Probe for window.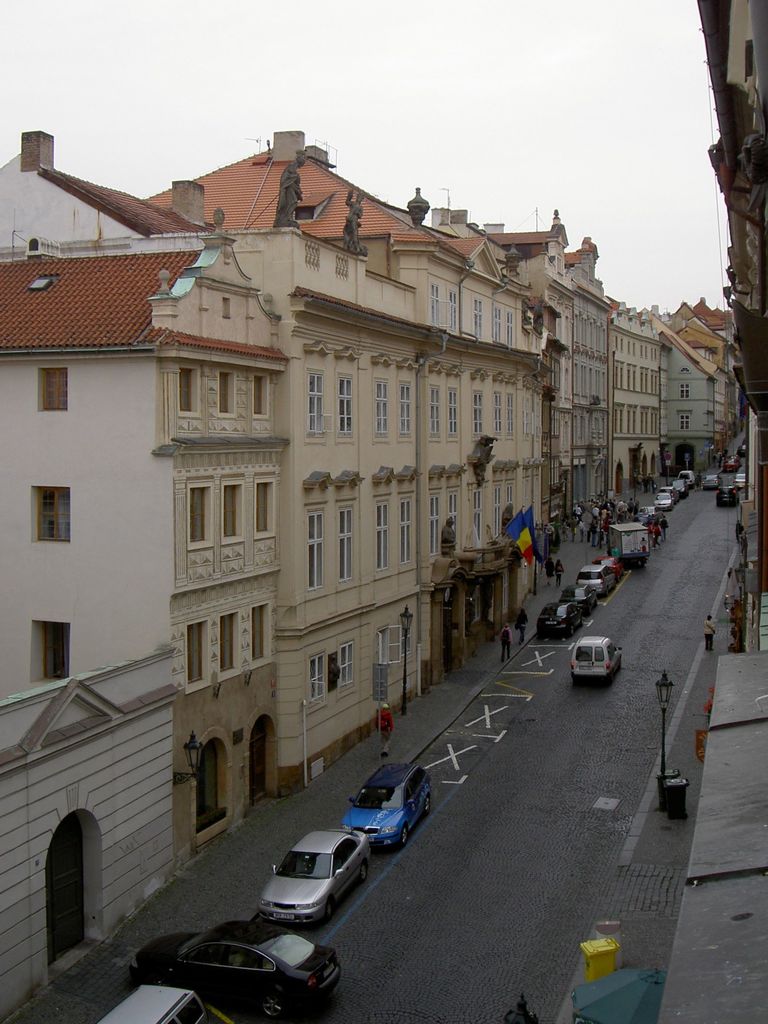
Probe result: (309, 654, 327, 707).
